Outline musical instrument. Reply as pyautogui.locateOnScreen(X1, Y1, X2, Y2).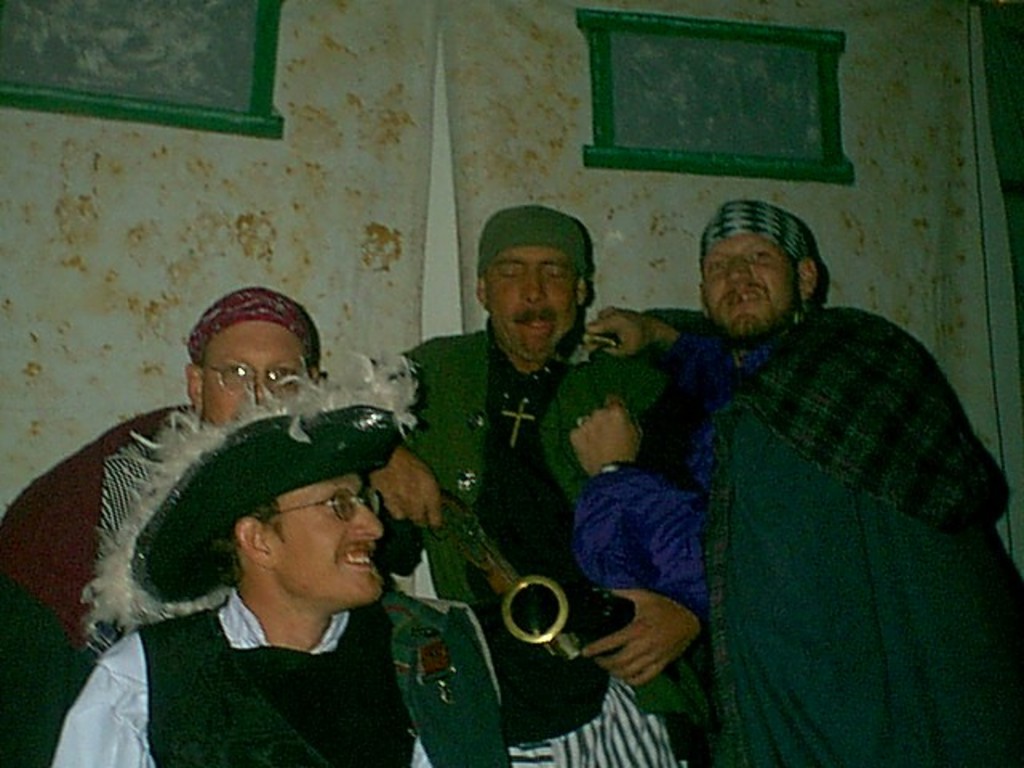
pyautogui.locateOnScreen(421, 483, 579, 669).
